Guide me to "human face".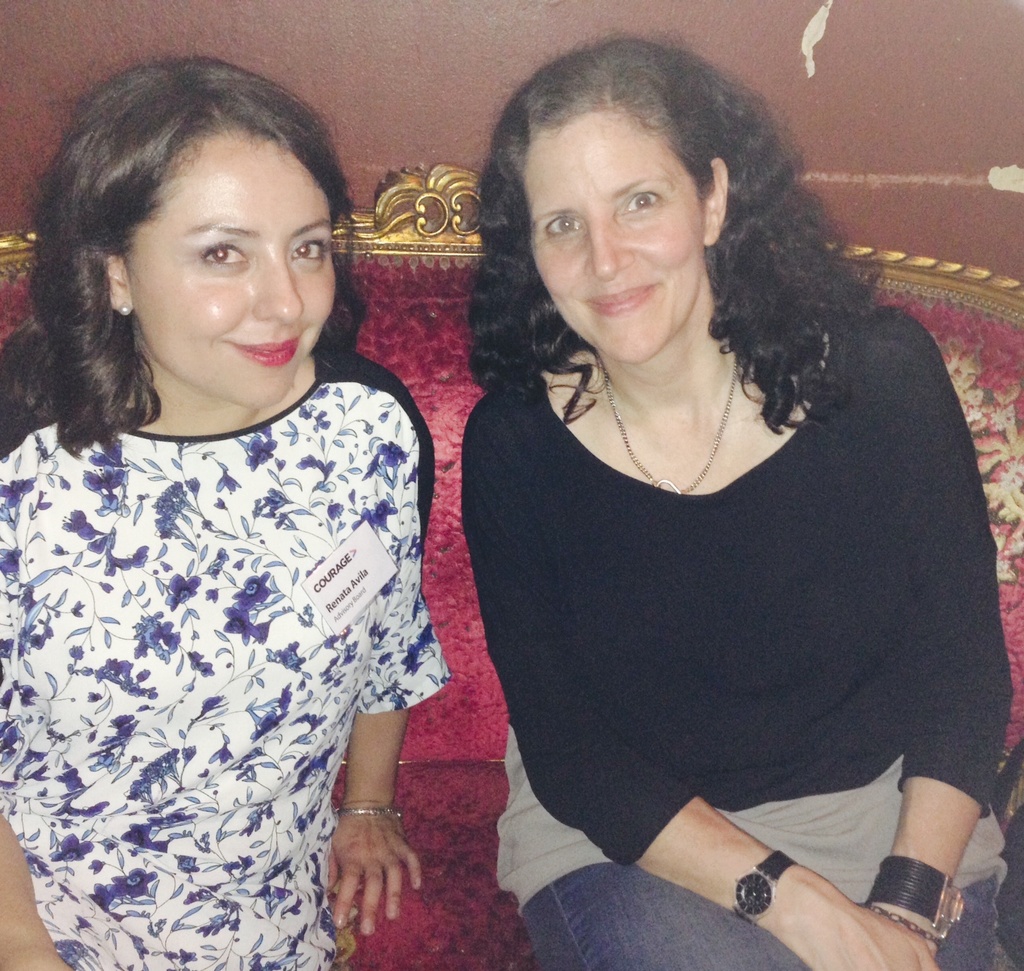
Guidance: 529, 105, 705, 362.
